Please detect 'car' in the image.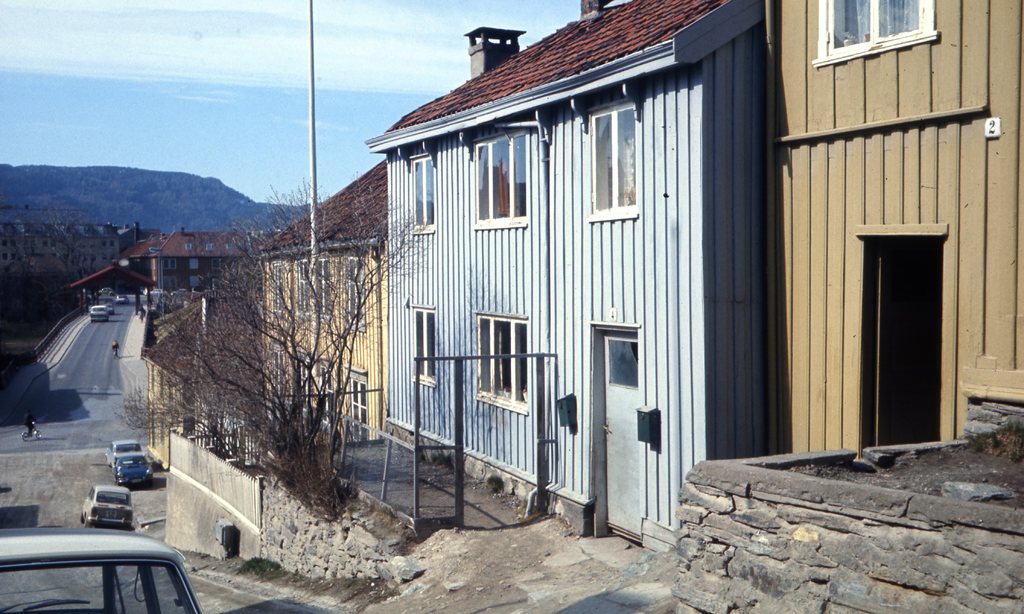
box=[79, 482, 134, 530].
